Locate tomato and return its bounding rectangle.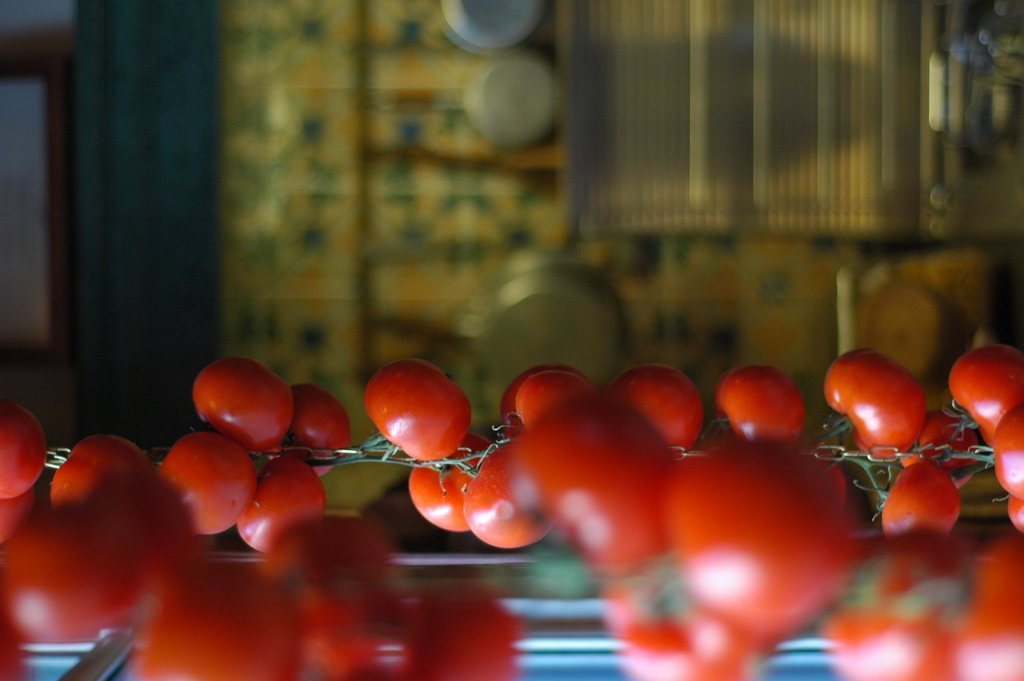
locate(0, 398, 47, 496).
